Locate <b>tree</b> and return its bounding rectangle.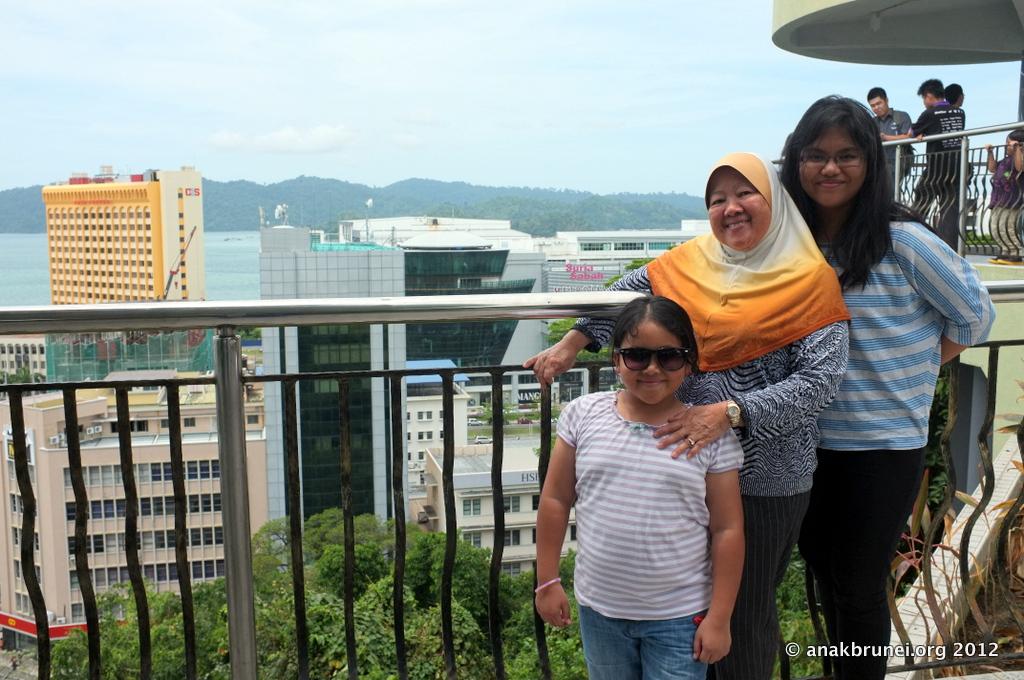
[left=932, top=372, right=974, bottom=521].
